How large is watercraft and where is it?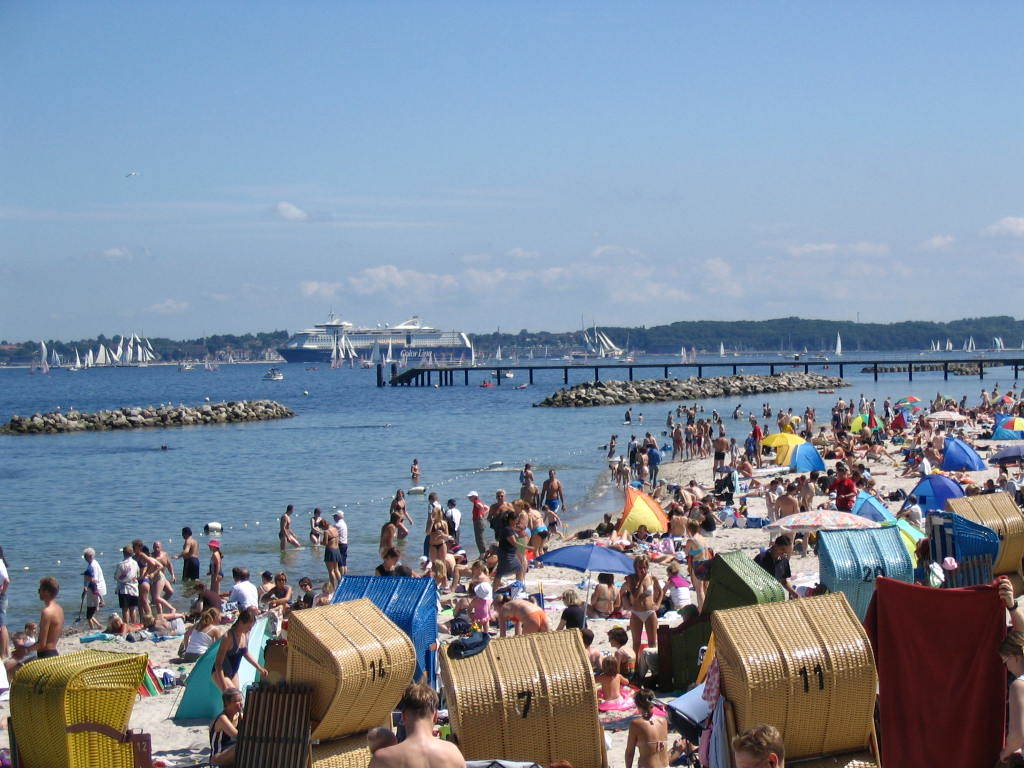
Bounding box: 947, 337, 958, 352.
